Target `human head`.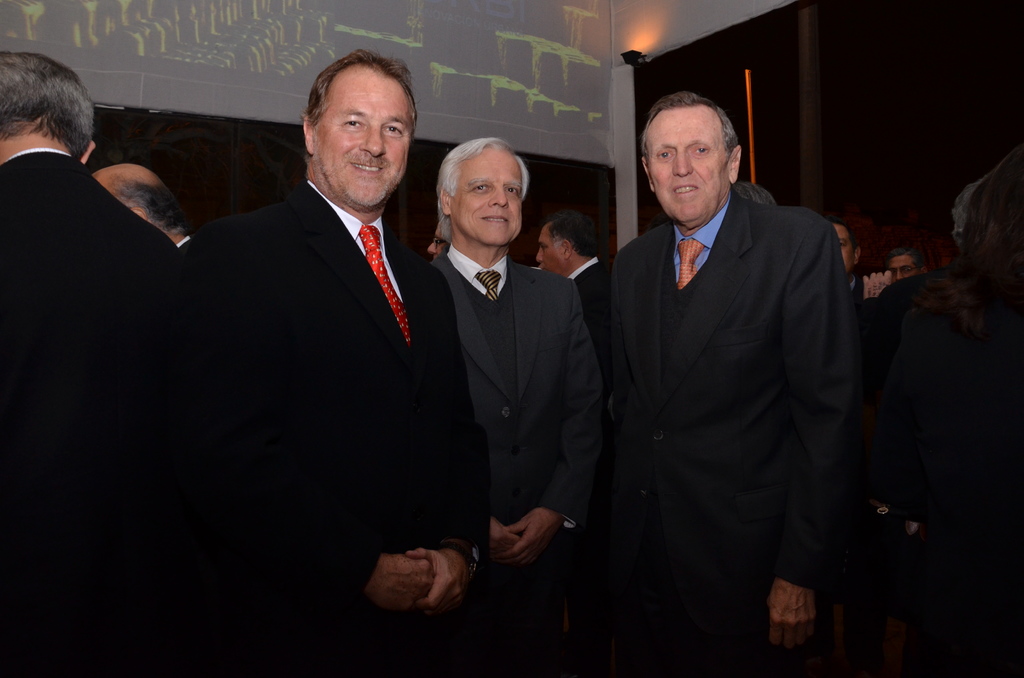
Target region: l=735, t=181, r=775, b=207.
